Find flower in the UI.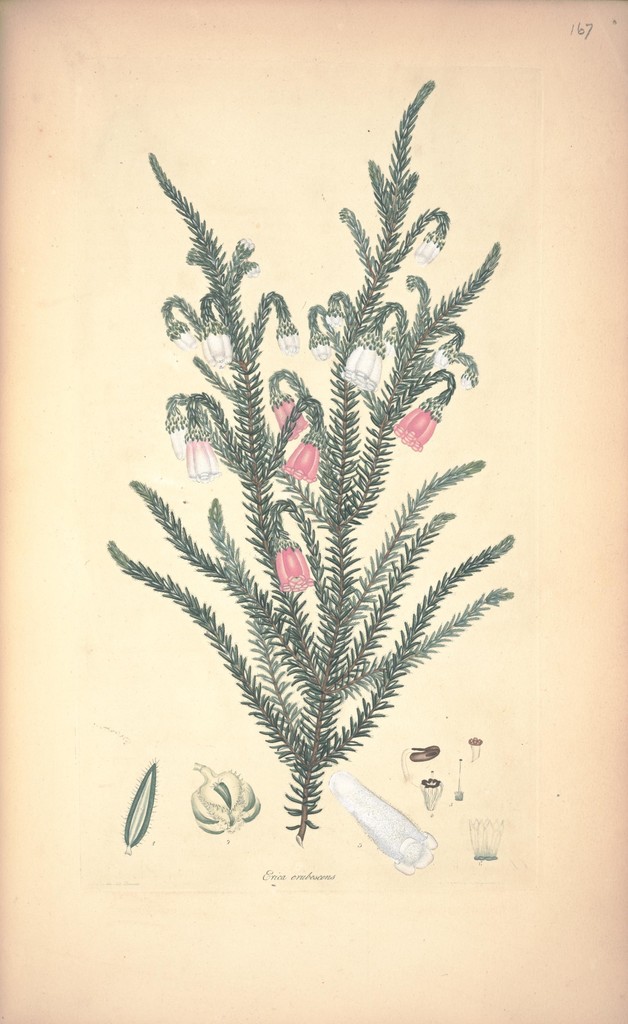
UI element at crop(274, 542, 312, 591).
